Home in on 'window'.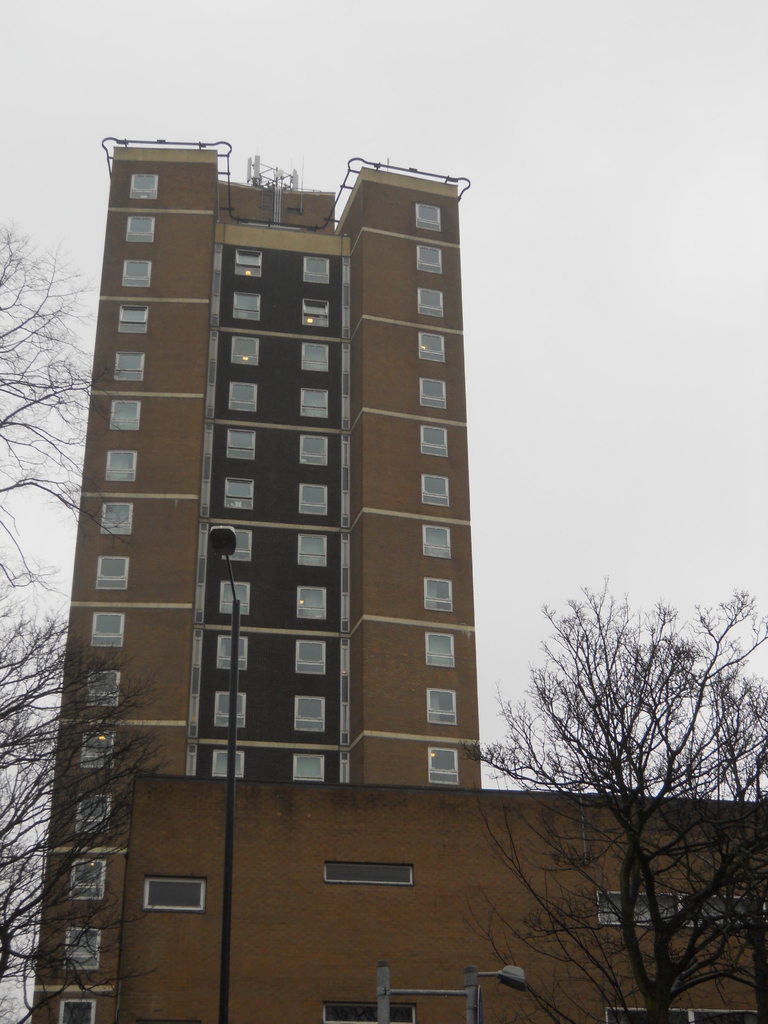
Homed in at Rect(418, 424, 450, 456).
